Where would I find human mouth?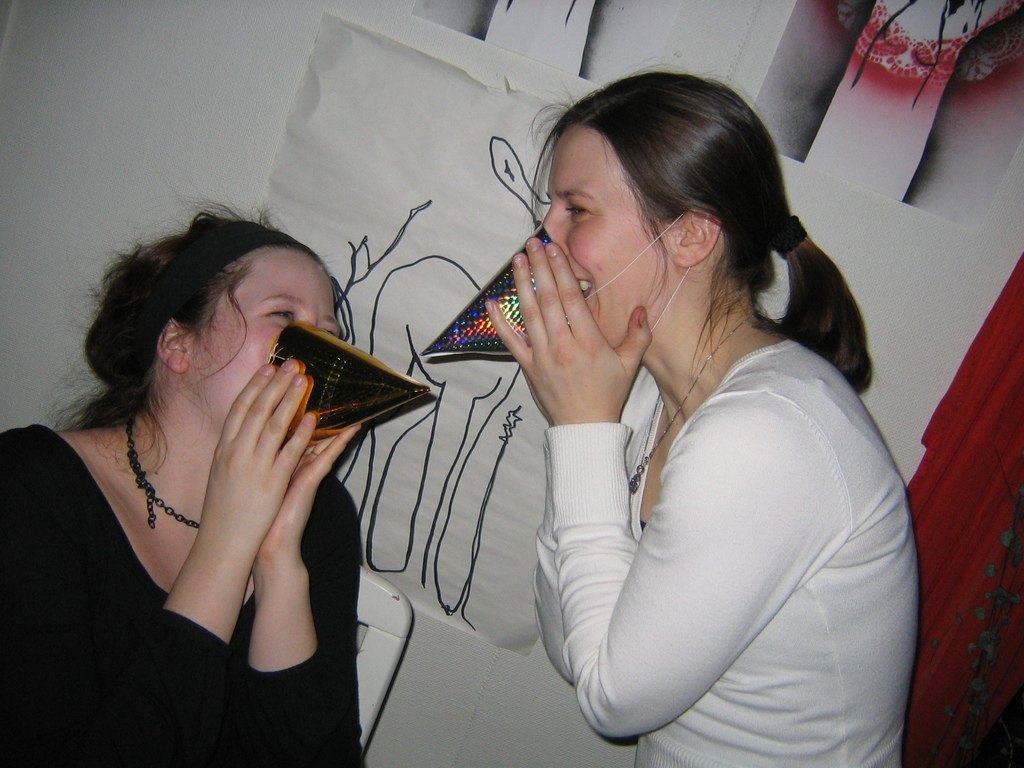
At rect(574, 278, 590, 300).
